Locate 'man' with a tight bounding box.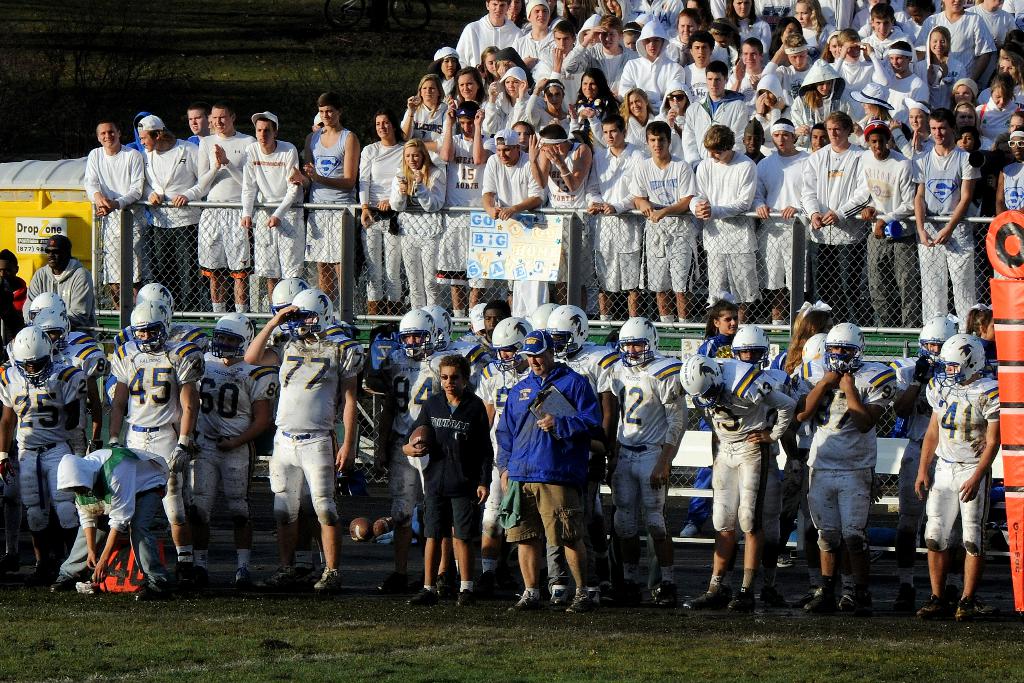
Rect(801, 116, 870, 331).
